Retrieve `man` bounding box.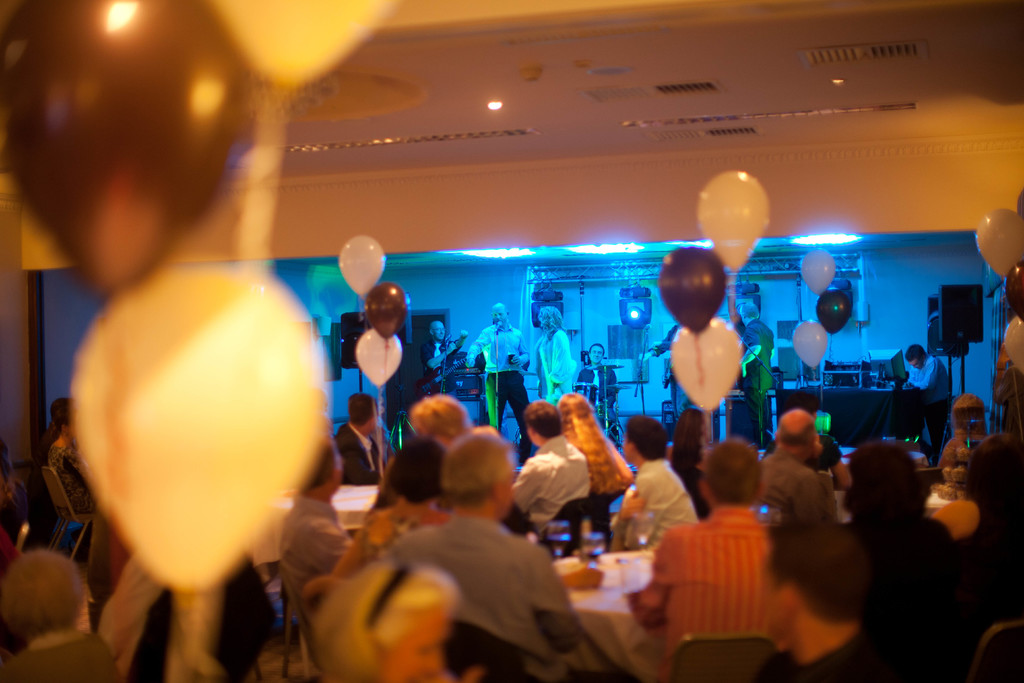
Bounding box: x1=426 y1=324 x2=467 y2=404.
